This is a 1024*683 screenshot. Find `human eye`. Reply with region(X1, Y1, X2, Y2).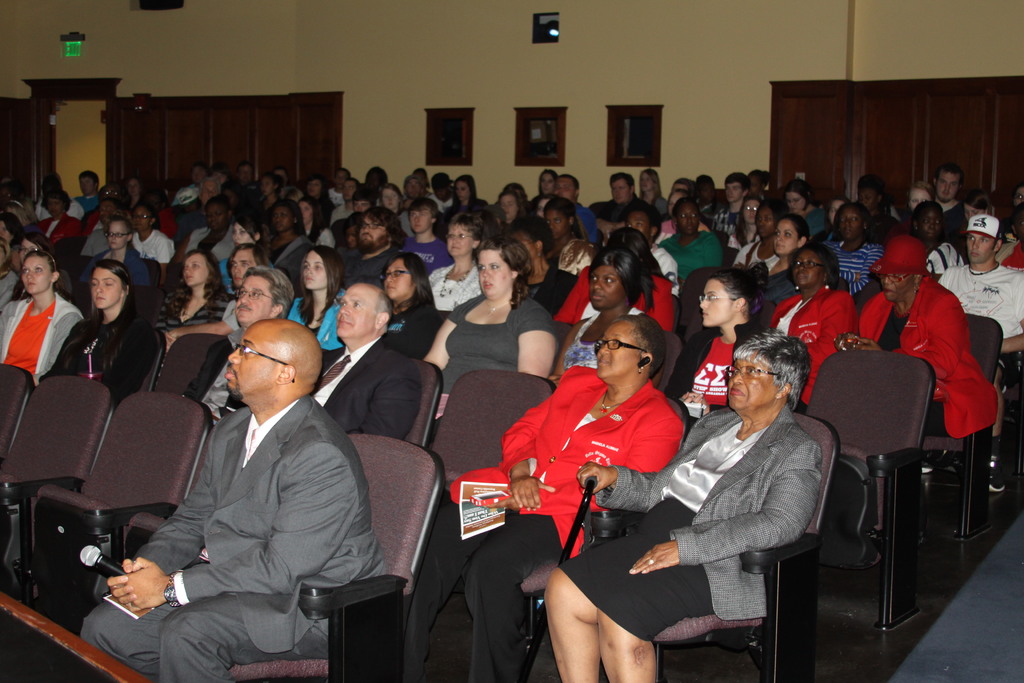
region(785, 231, 791, 237).
